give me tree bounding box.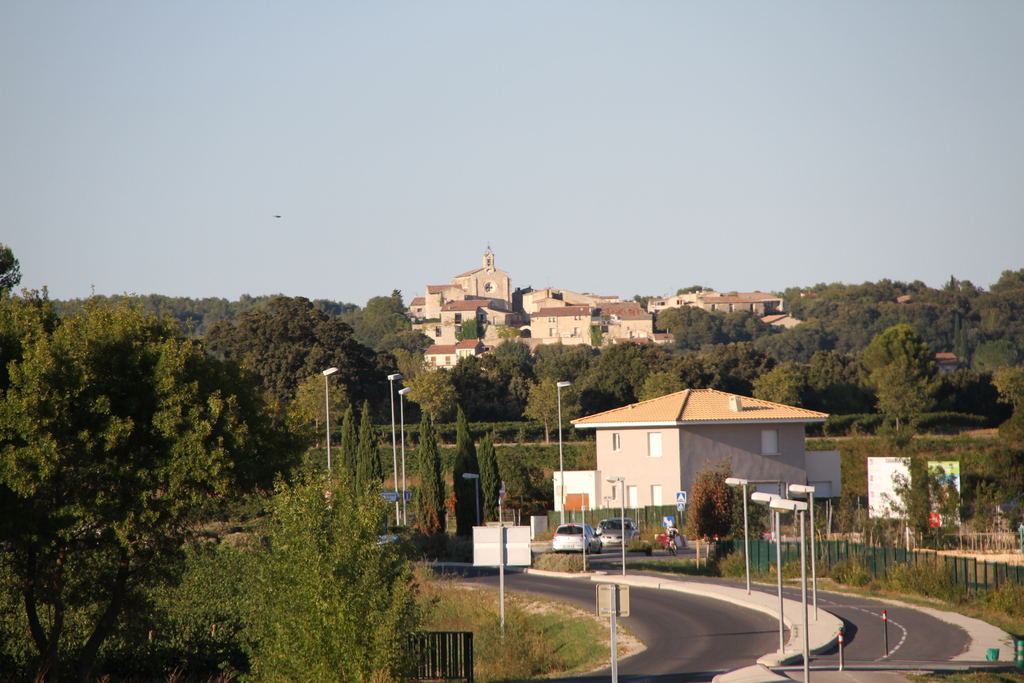
BBox(11, 268, 296, 658).
